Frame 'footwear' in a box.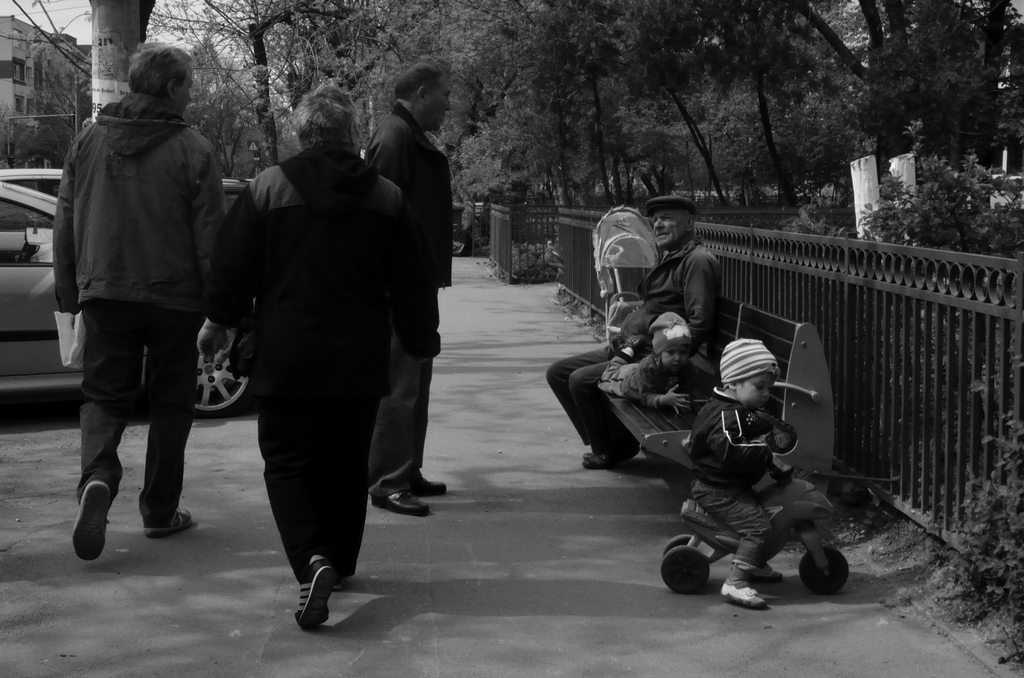
left=372, top=487, right=429, bottom=517.
